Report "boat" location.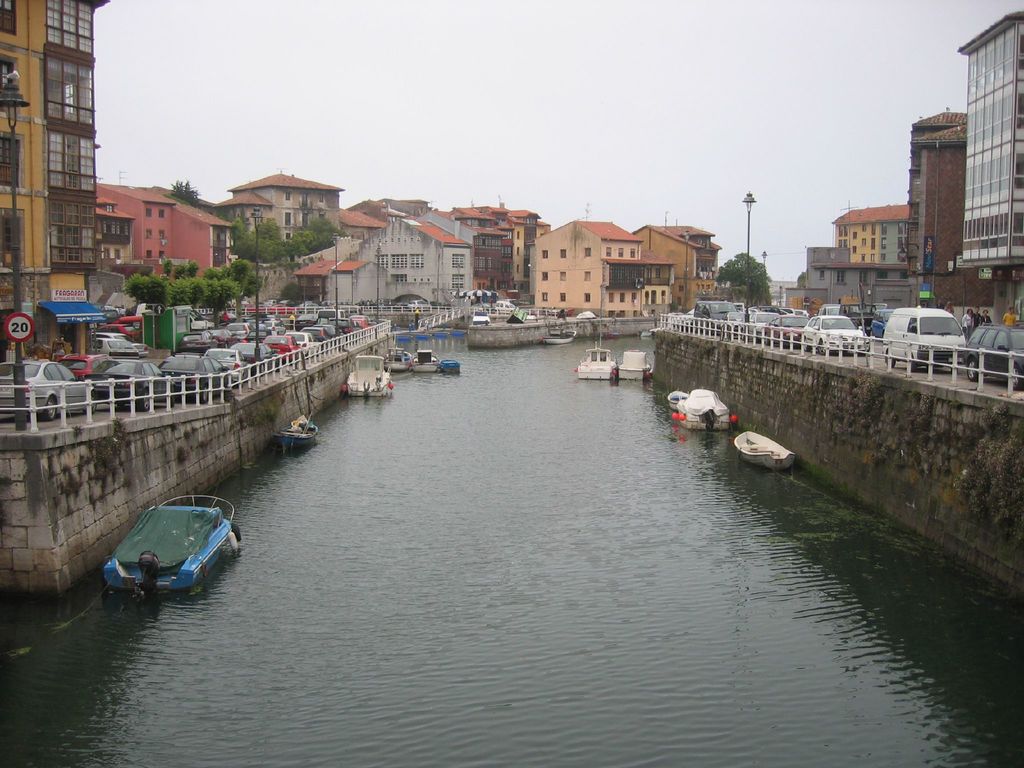
Report: pyautogui.locateOnScreen(678, 388, 726, 431).
